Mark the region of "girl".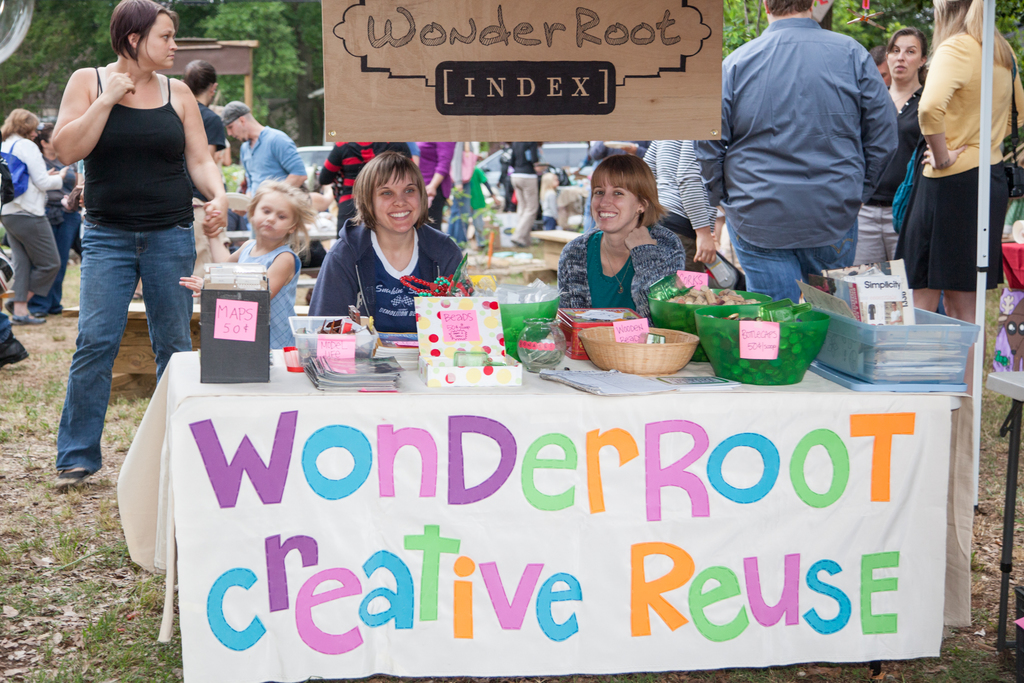
Region: box(50, 0, 227, 483).
